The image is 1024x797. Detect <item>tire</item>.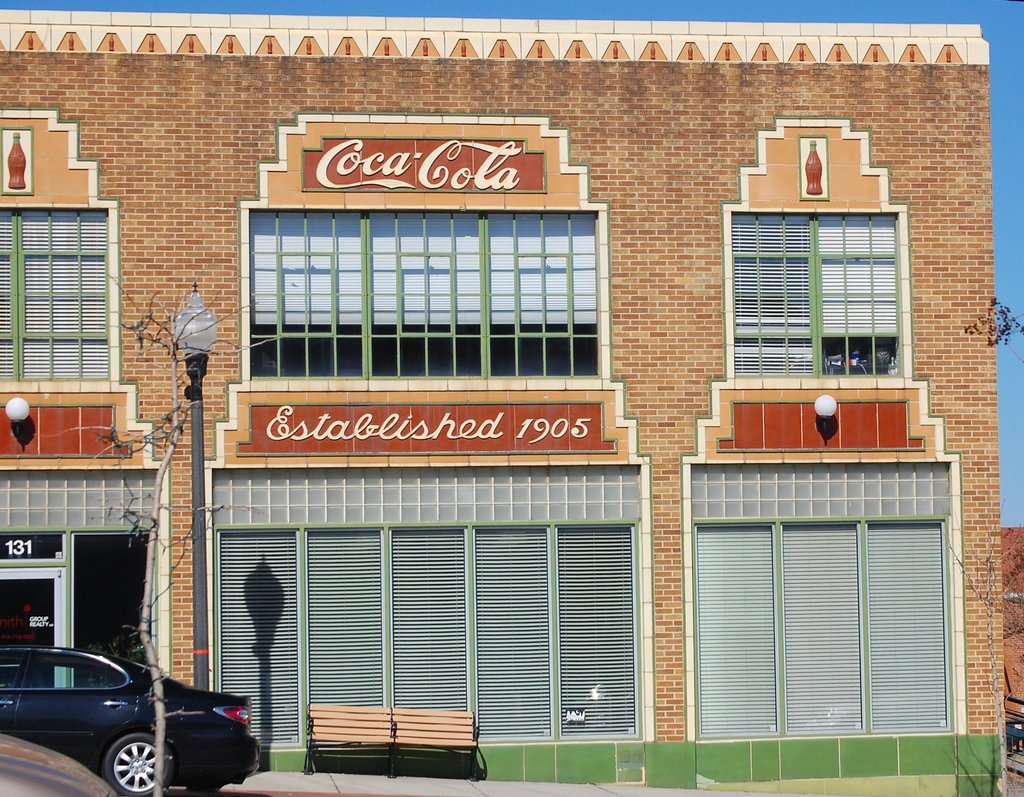
Detection: <region>186, 785, 219, 793</region>.
